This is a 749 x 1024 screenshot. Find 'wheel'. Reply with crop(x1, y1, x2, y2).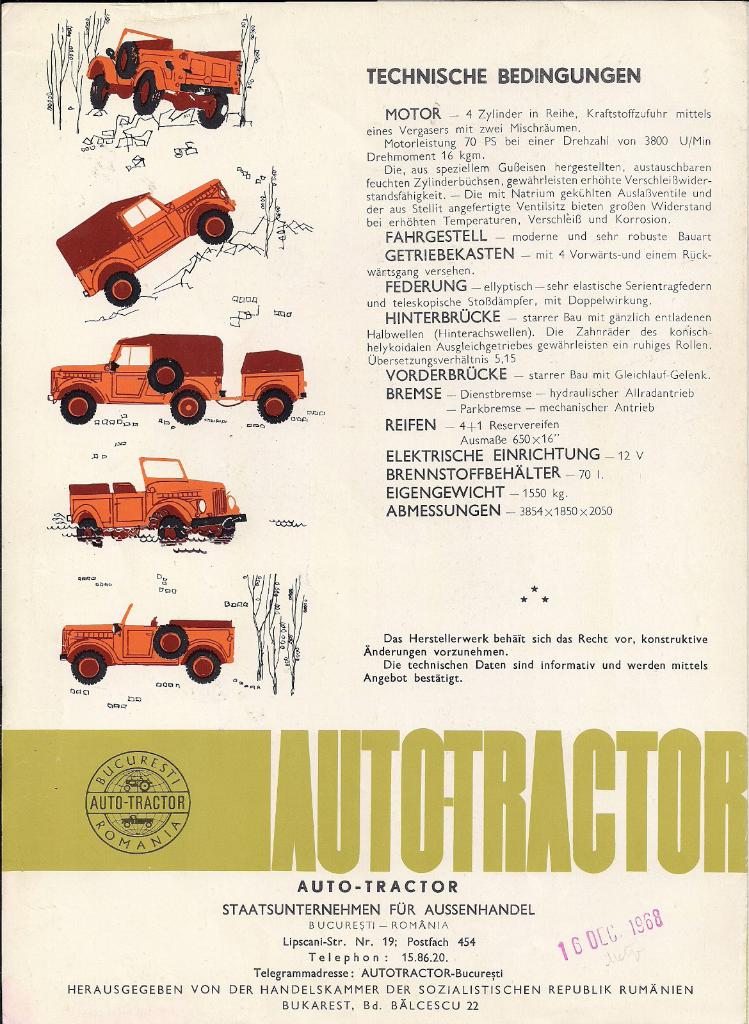
crop(154, 354, 178, 392).
